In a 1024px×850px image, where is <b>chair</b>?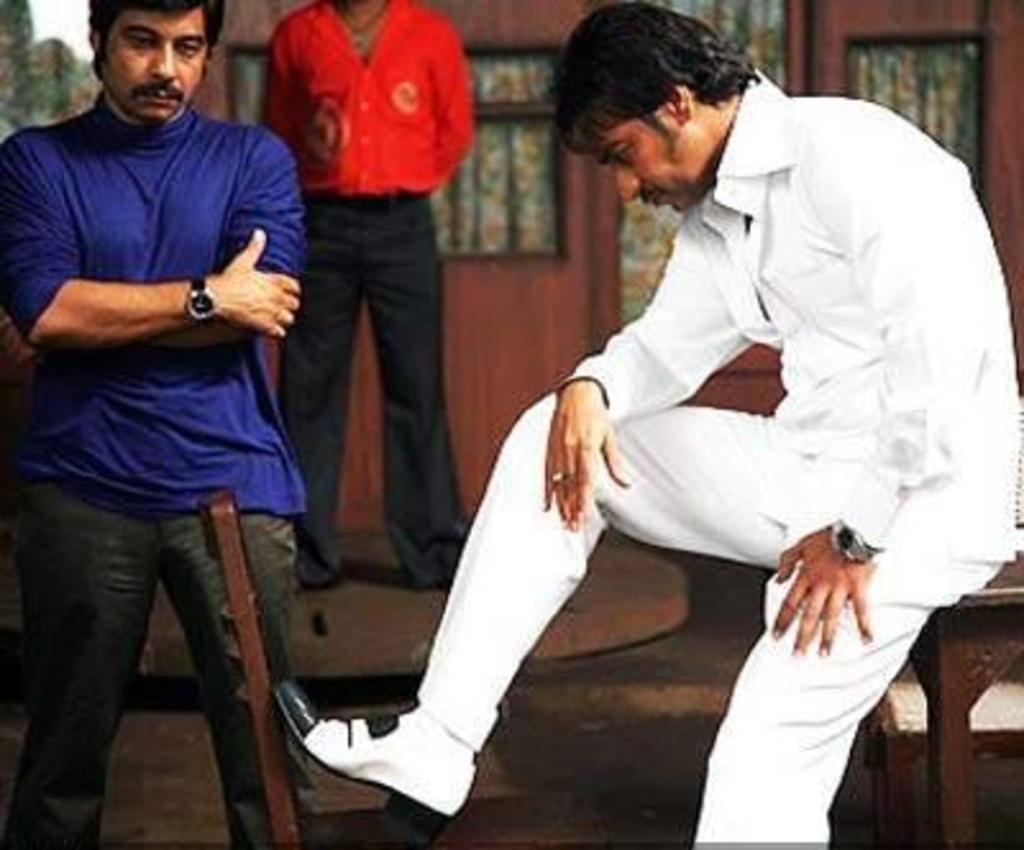
pyautogui.locateOnScreen(192, 486, 287, 847).
